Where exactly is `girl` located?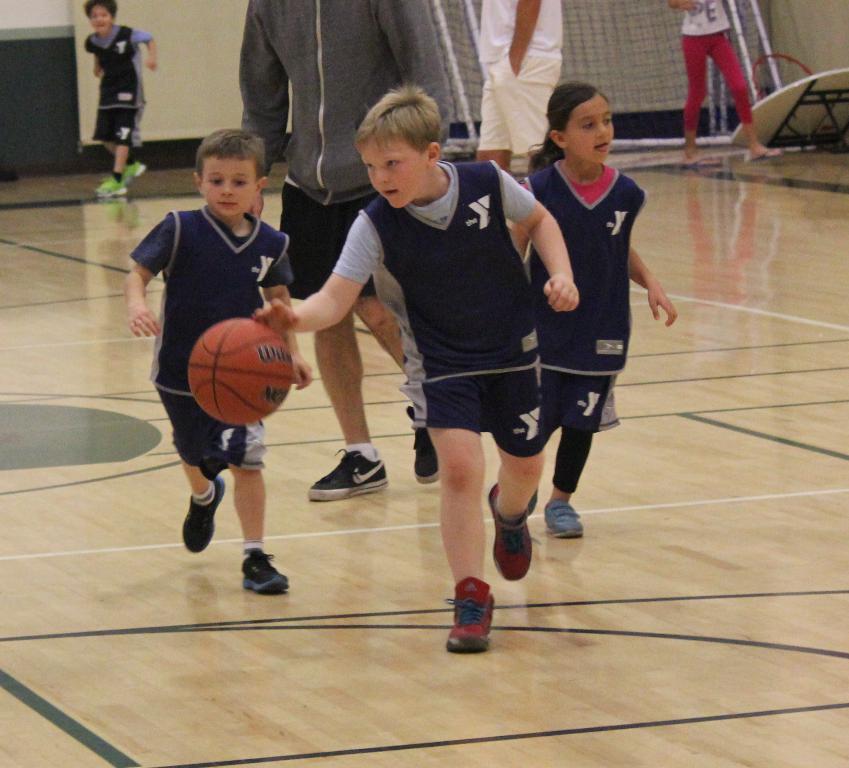
Its bounding box is crop(510, 84, 674, 546).
